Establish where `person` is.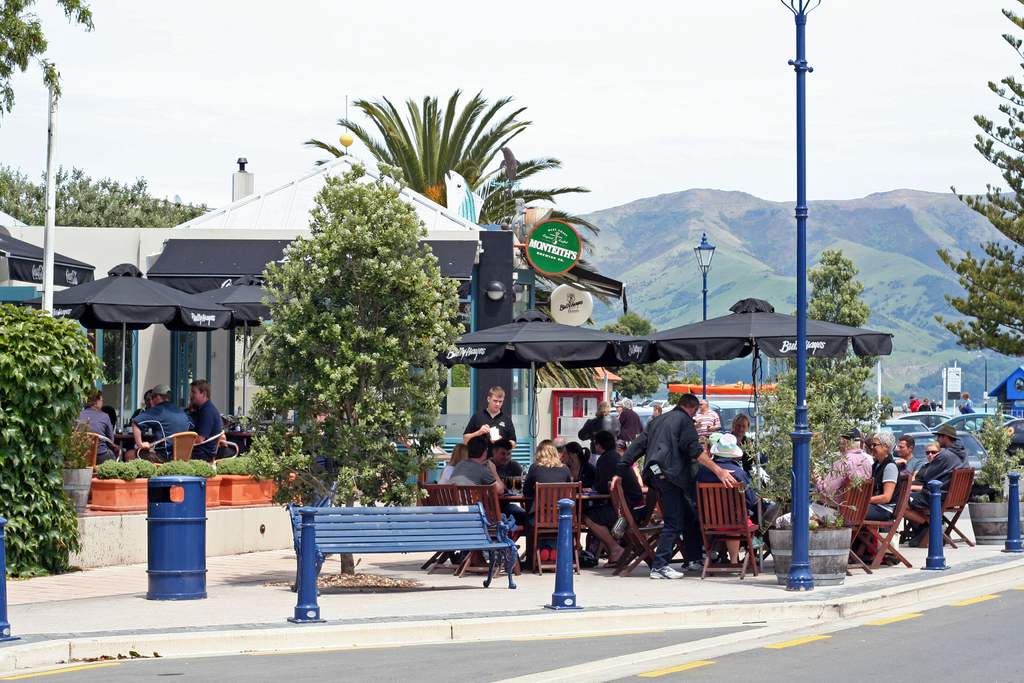
Established at 906 391 928 425.
